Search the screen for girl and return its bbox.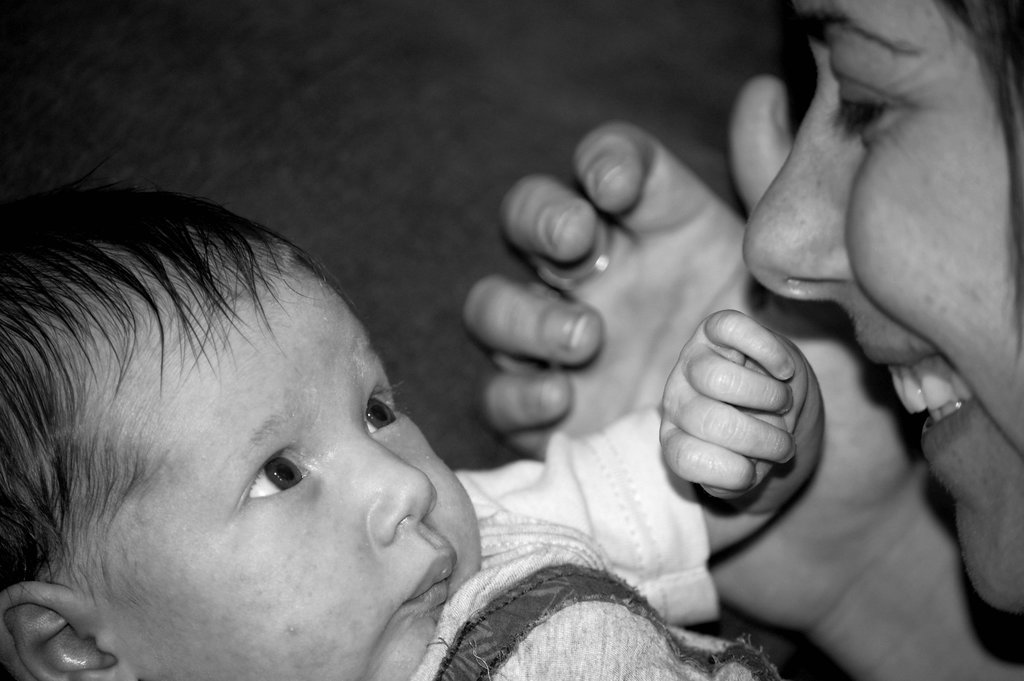
Found: 1, 176, 822, 680.
